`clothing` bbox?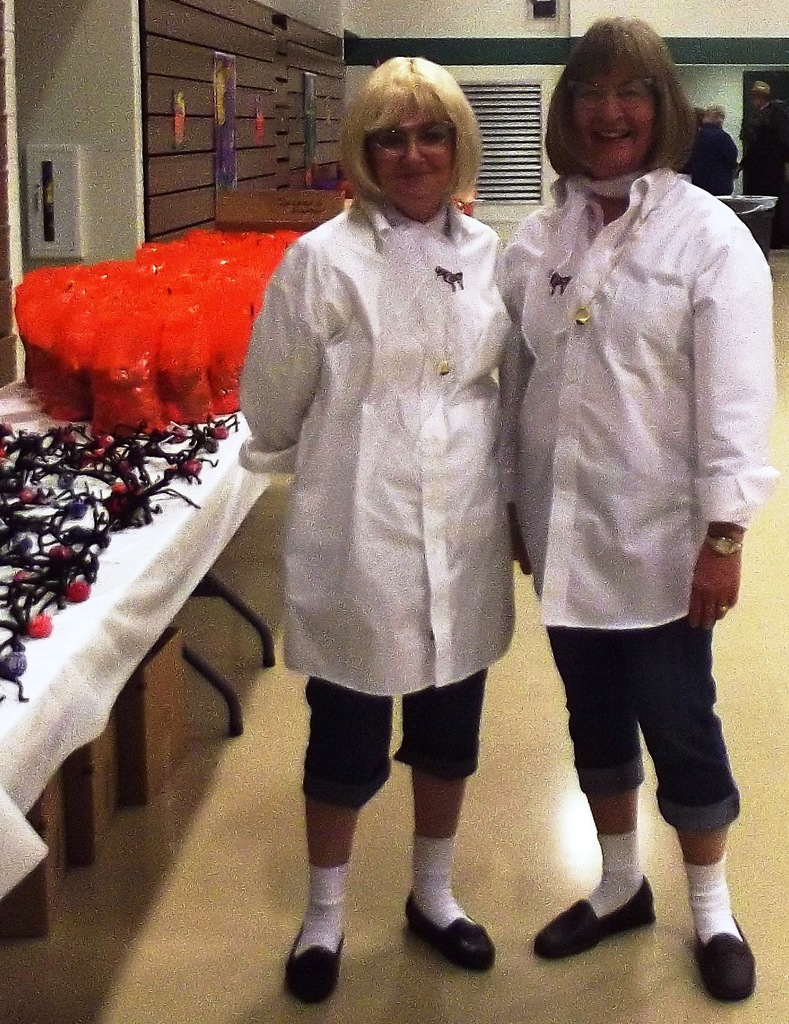
482/173/774/834
